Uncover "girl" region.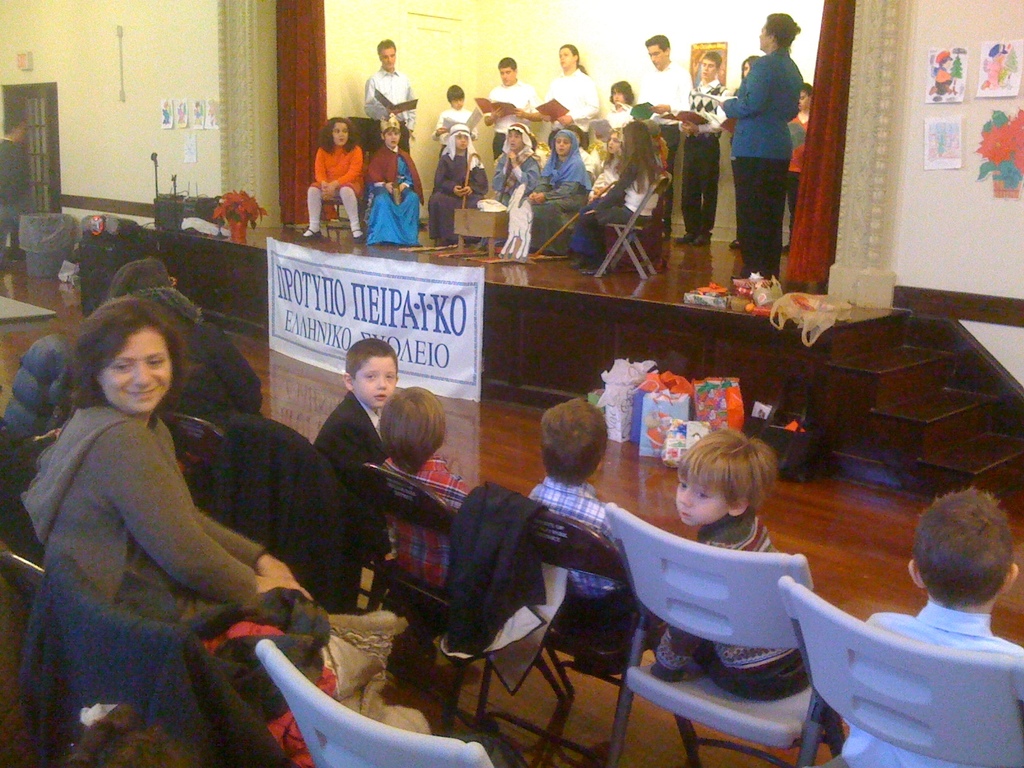
Uncovered: (x1=568, y1=120, x2=662, y2=278).
